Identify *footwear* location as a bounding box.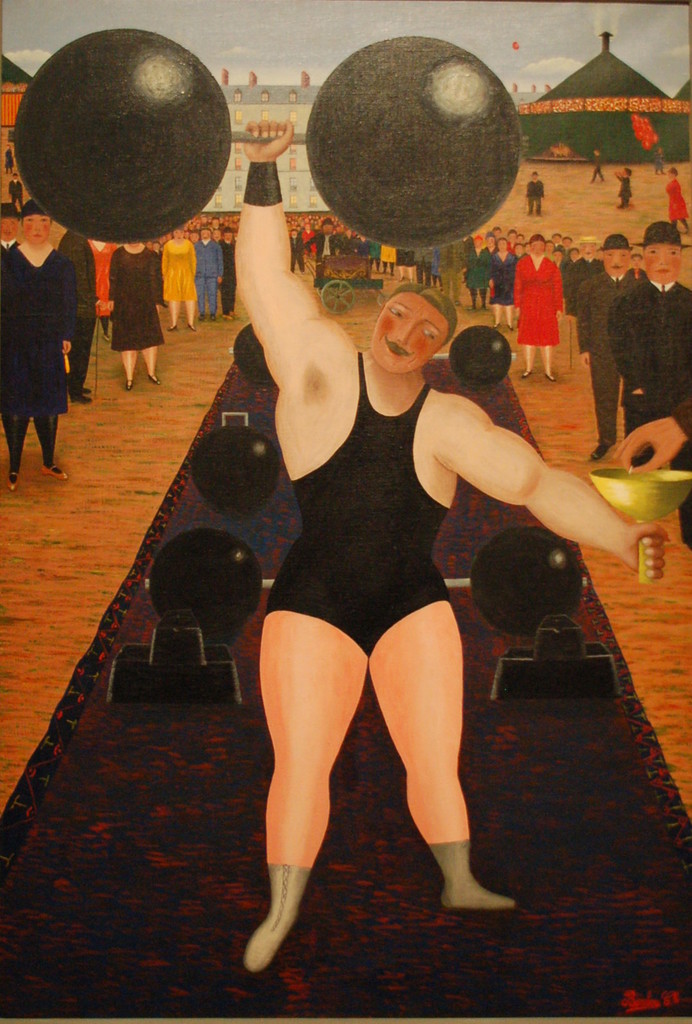
(125, 374, 134, 389).
